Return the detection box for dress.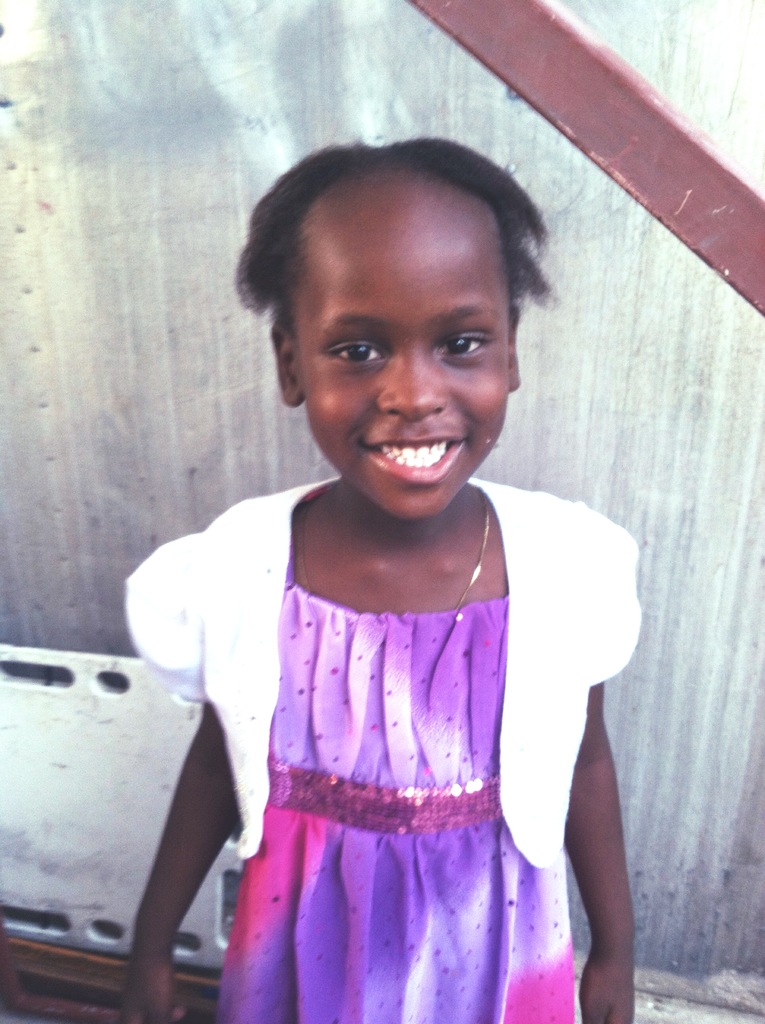
bbox(211, 586, 586, 1023).
